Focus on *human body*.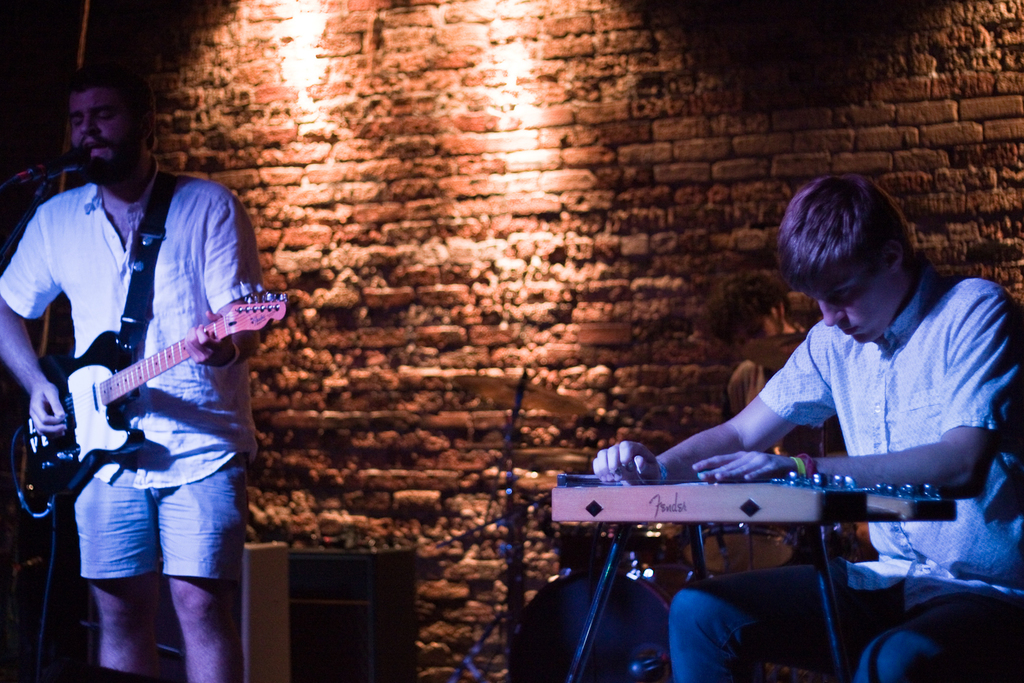
Focused at (19, 102, 265, 665).
